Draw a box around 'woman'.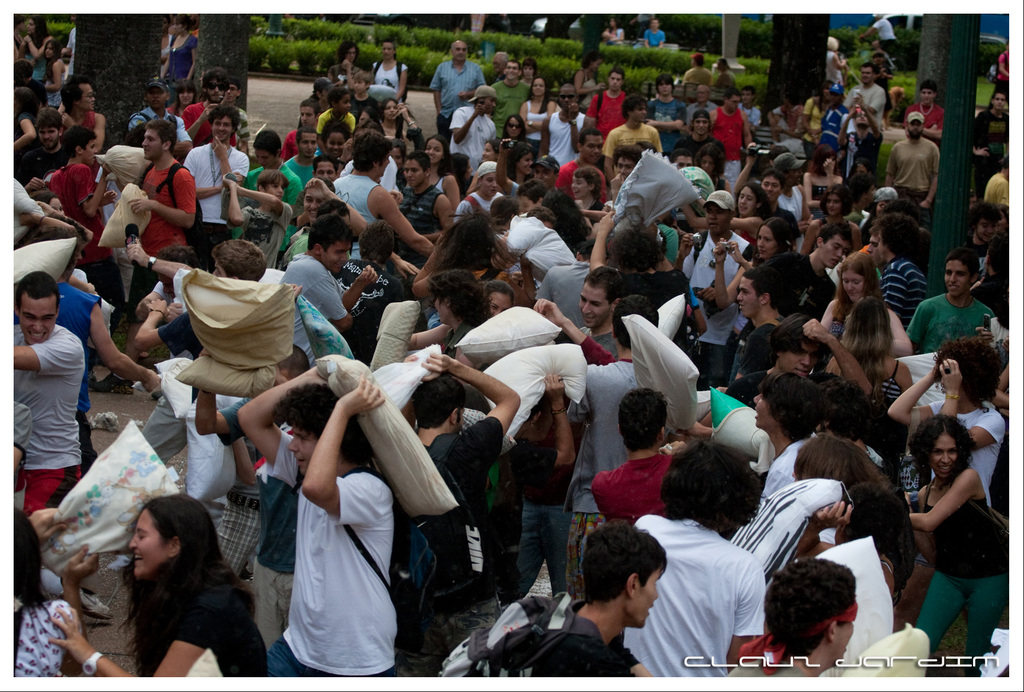
[33, 194, 92, 266].
